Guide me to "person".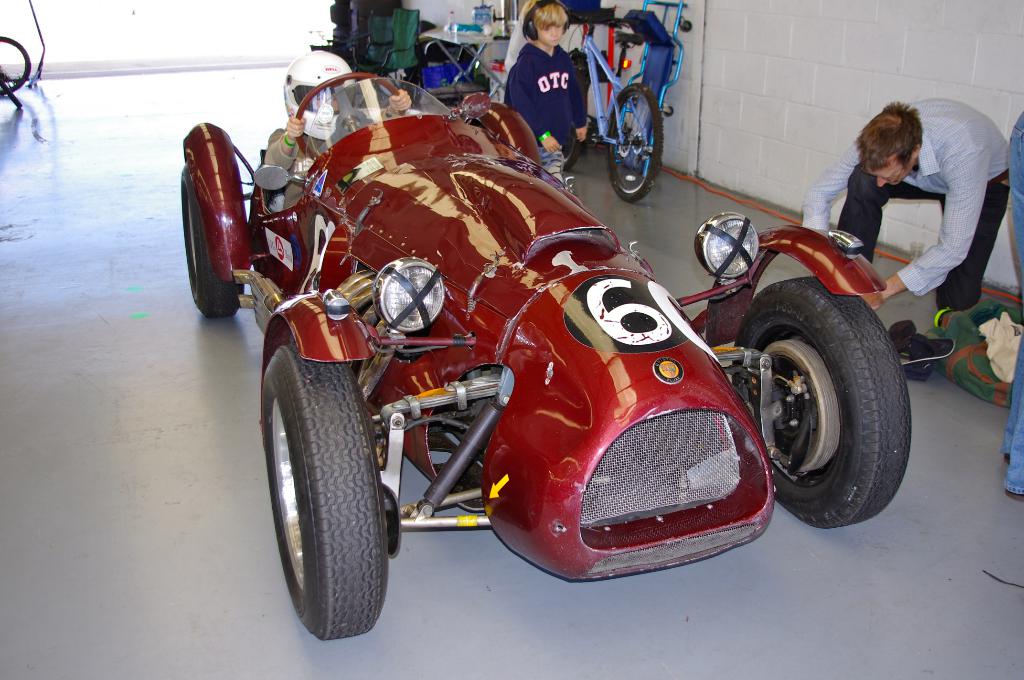
Guidance: {"x1": 500, "y1": 0, "x2": 590, "y2": 170}.
